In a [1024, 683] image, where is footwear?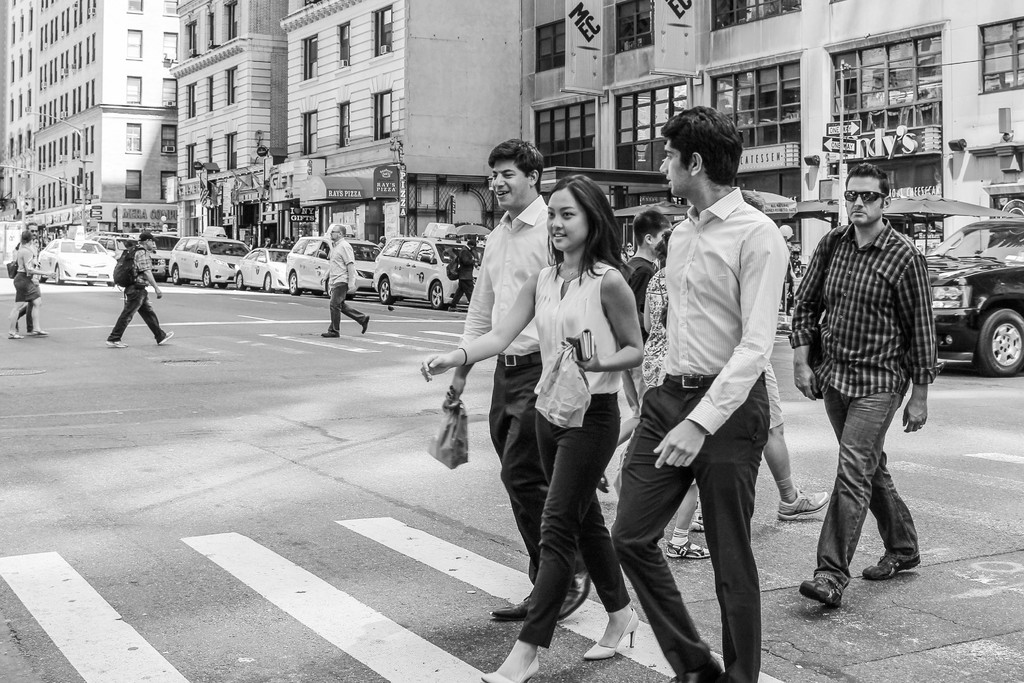
x1=484, y1=630, x2=545, y2=682.
